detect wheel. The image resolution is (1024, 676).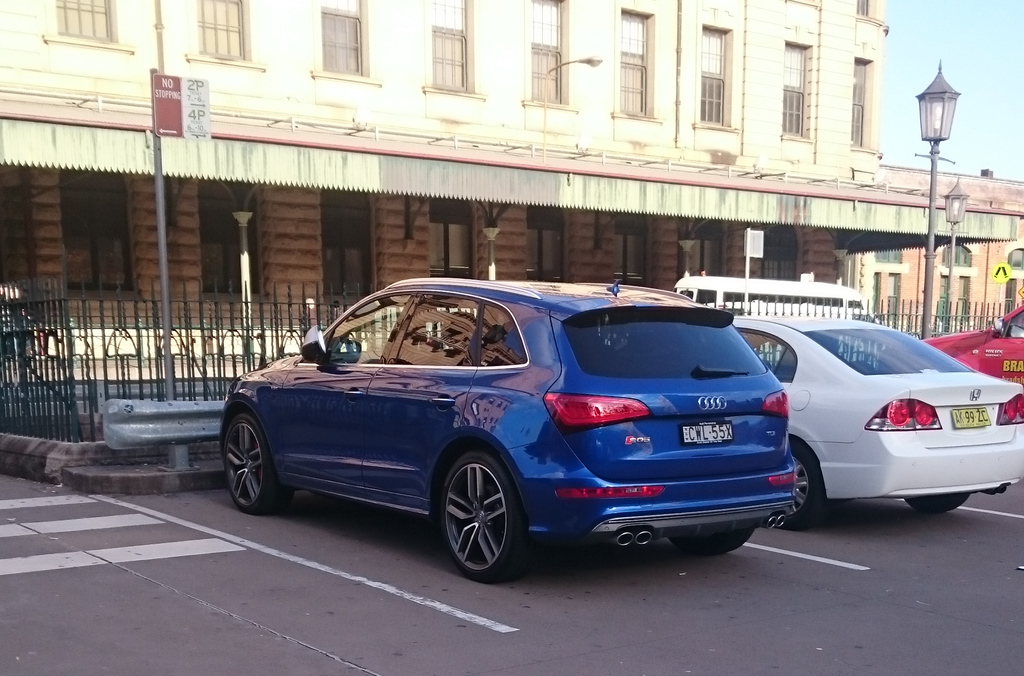
l=669, t=531, r=755, b=560.
